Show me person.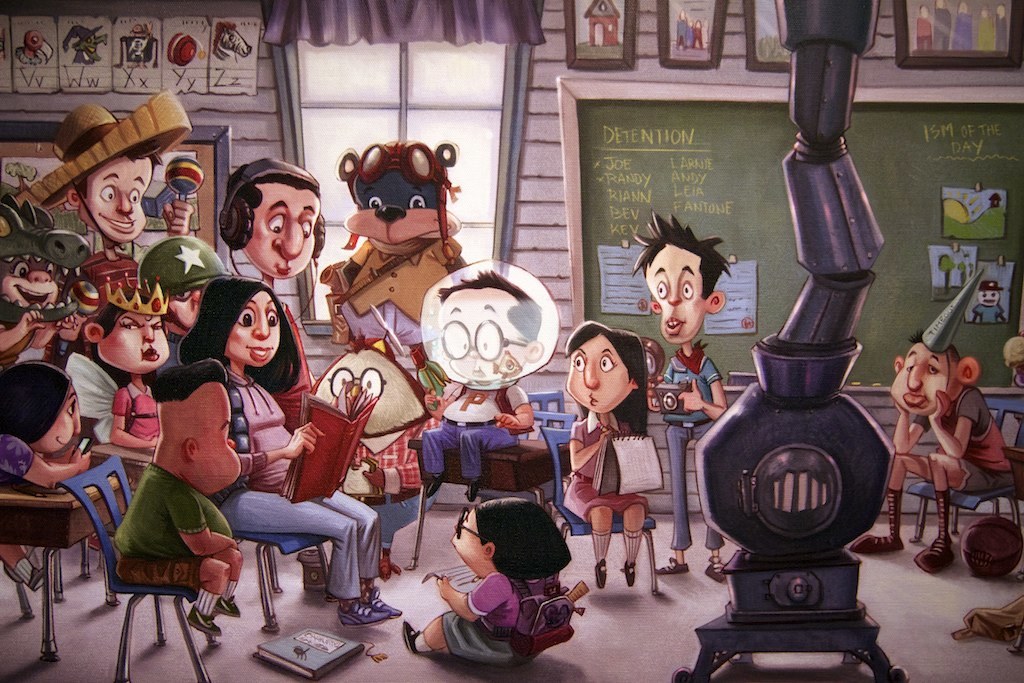
person is here: <box>67,308,166,447</box>.
